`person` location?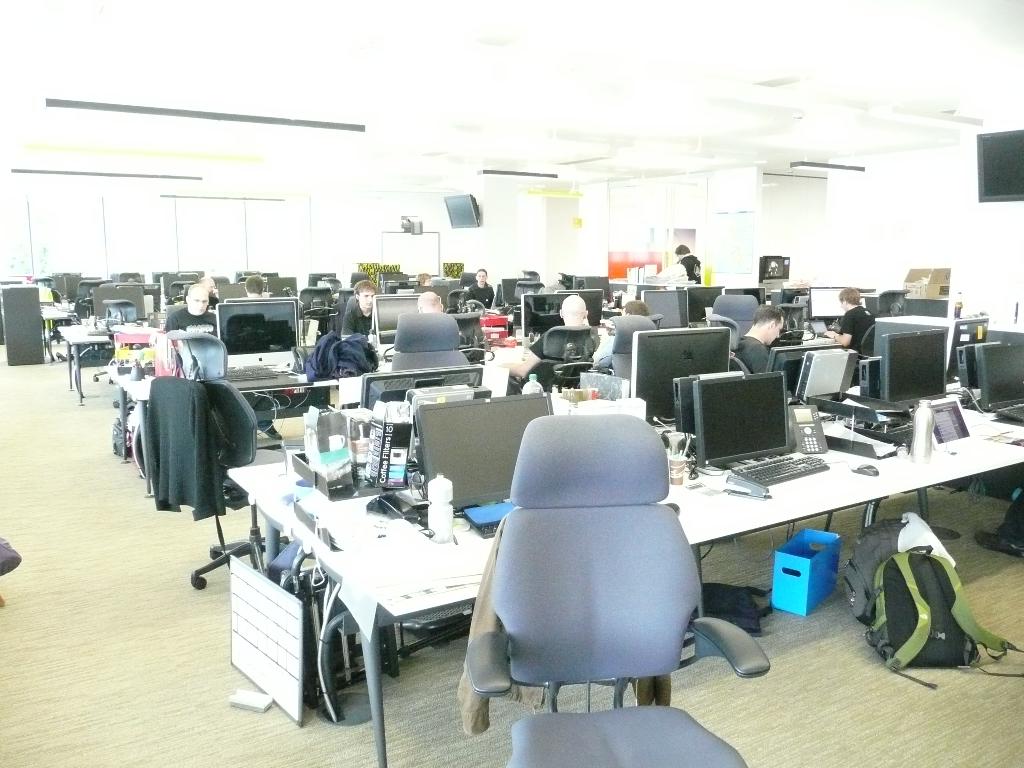
[243,271,267,303]
